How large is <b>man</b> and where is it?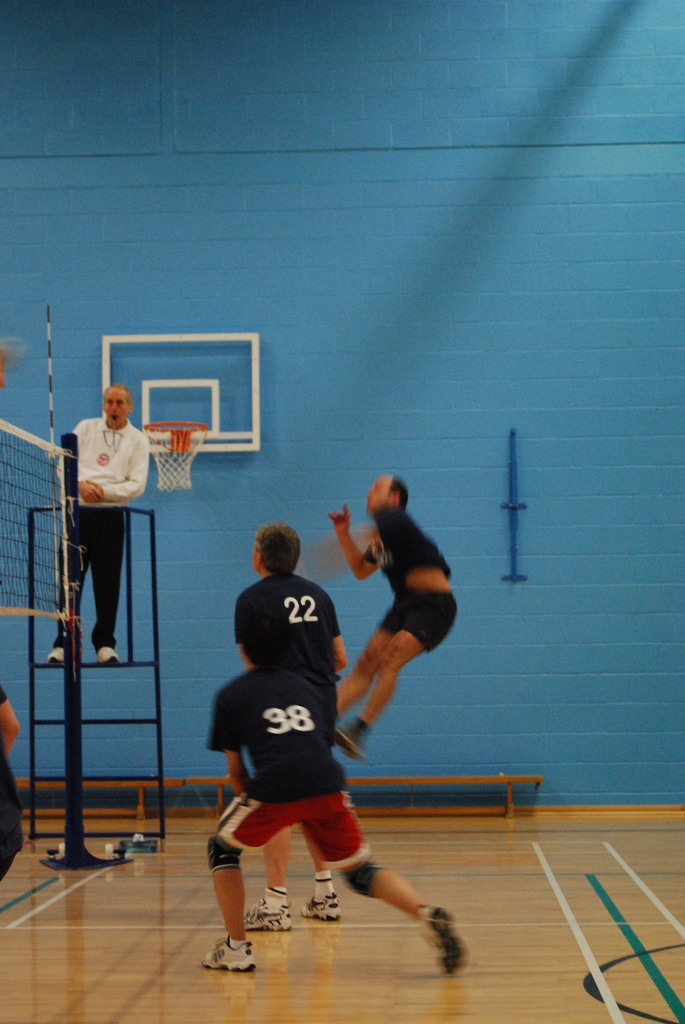
Bounding box: 196, 619, 475, 975.
